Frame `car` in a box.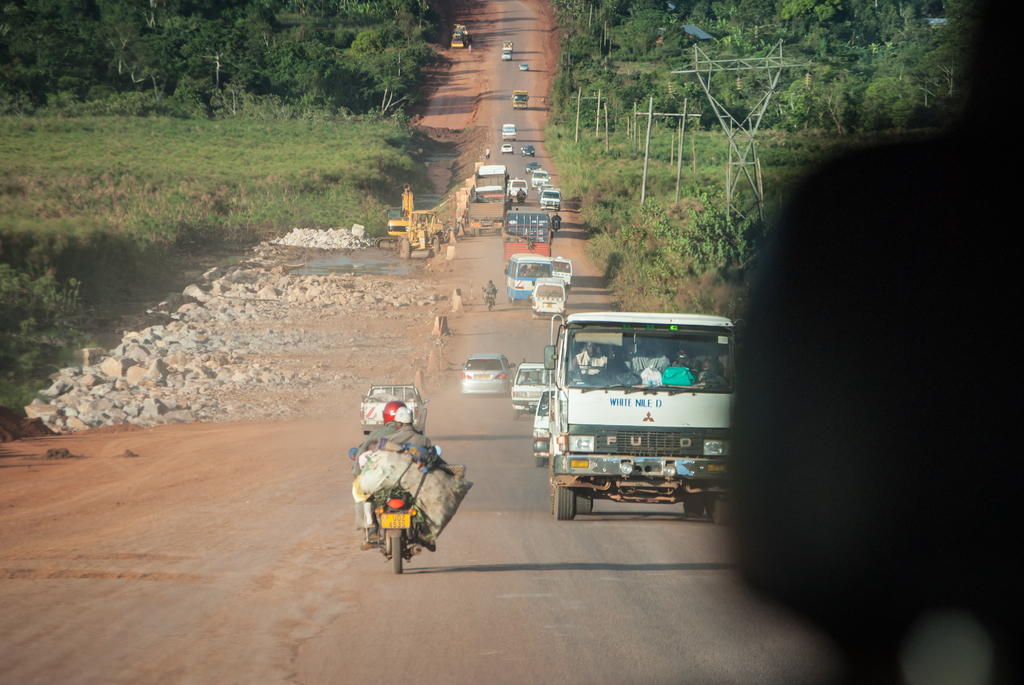
539, 189, 560, 210.
